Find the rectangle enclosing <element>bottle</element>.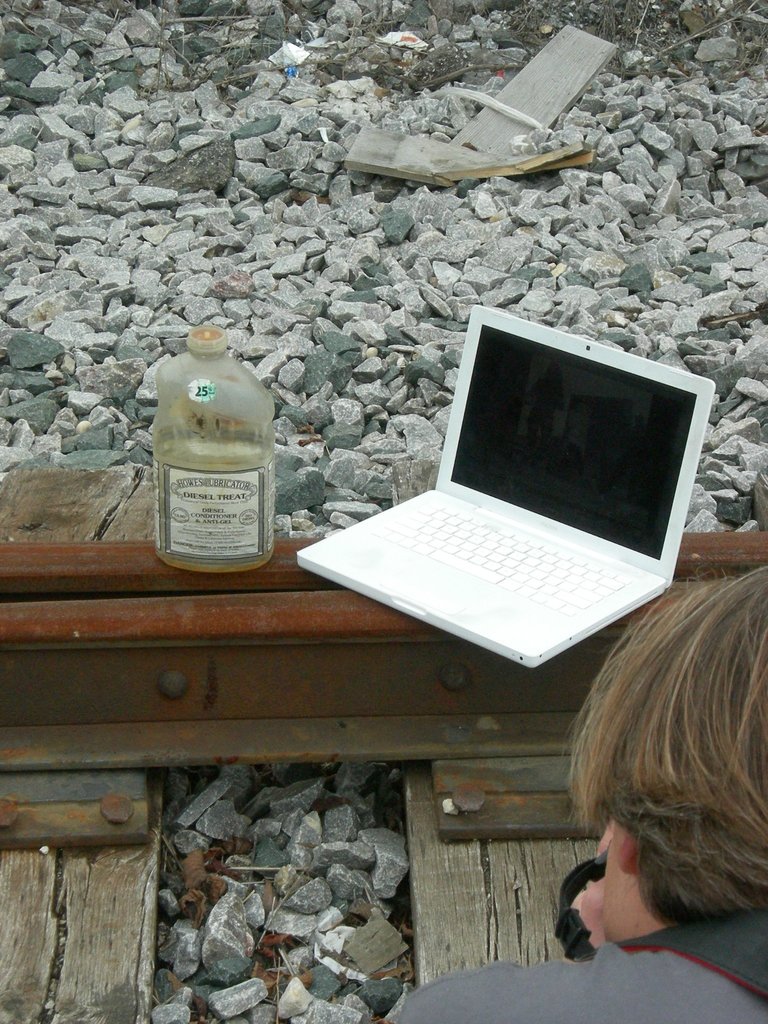
box(154, 324, 279, 575).
